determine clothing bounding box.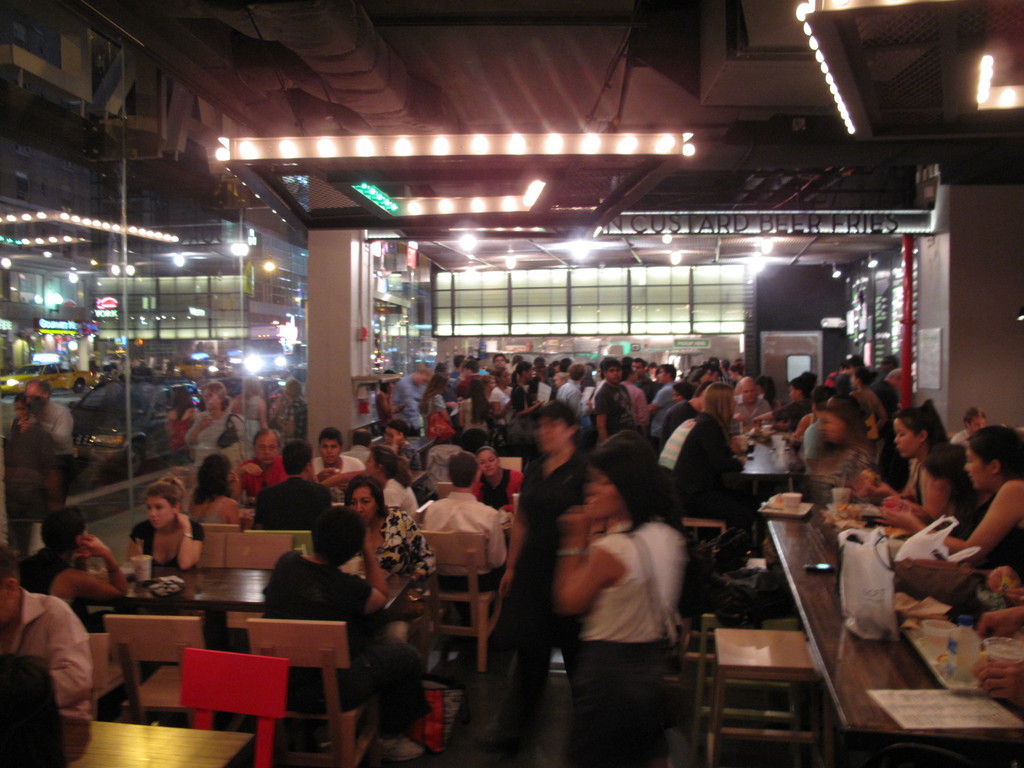
Determined: bbox(379, 474, 428, 513).
